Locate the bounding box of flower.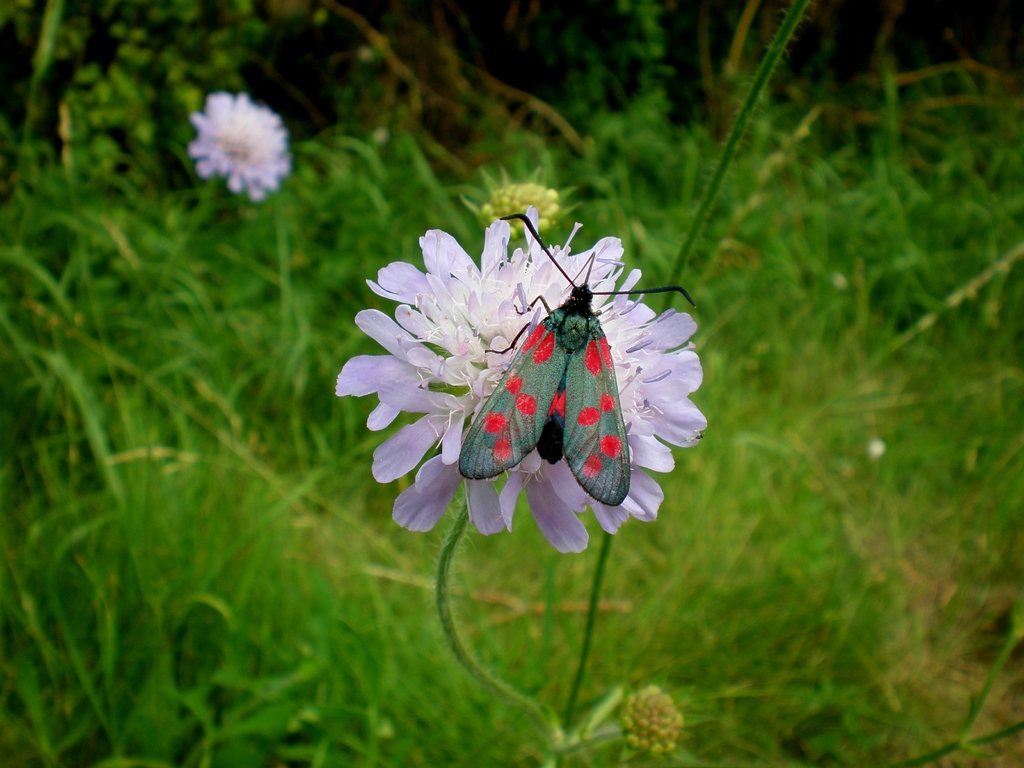
Bounding box: {"left": 331, "top": 205, "right": 707, "bottom": 557}.
